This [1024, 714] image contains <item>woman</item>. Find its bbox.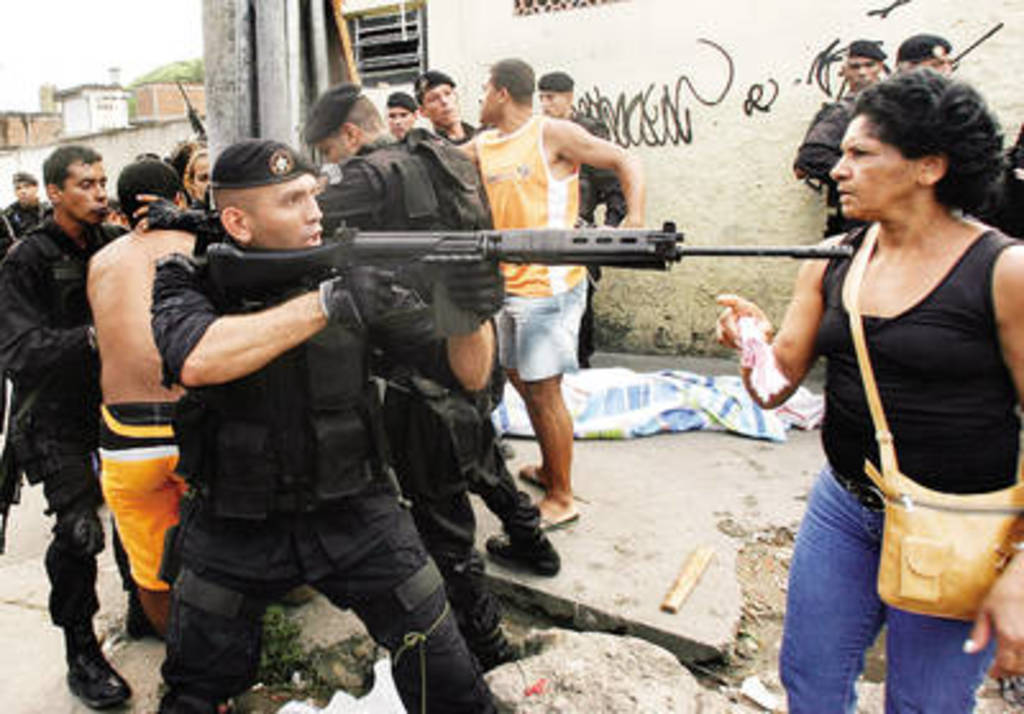
(773,31,1023,701).
